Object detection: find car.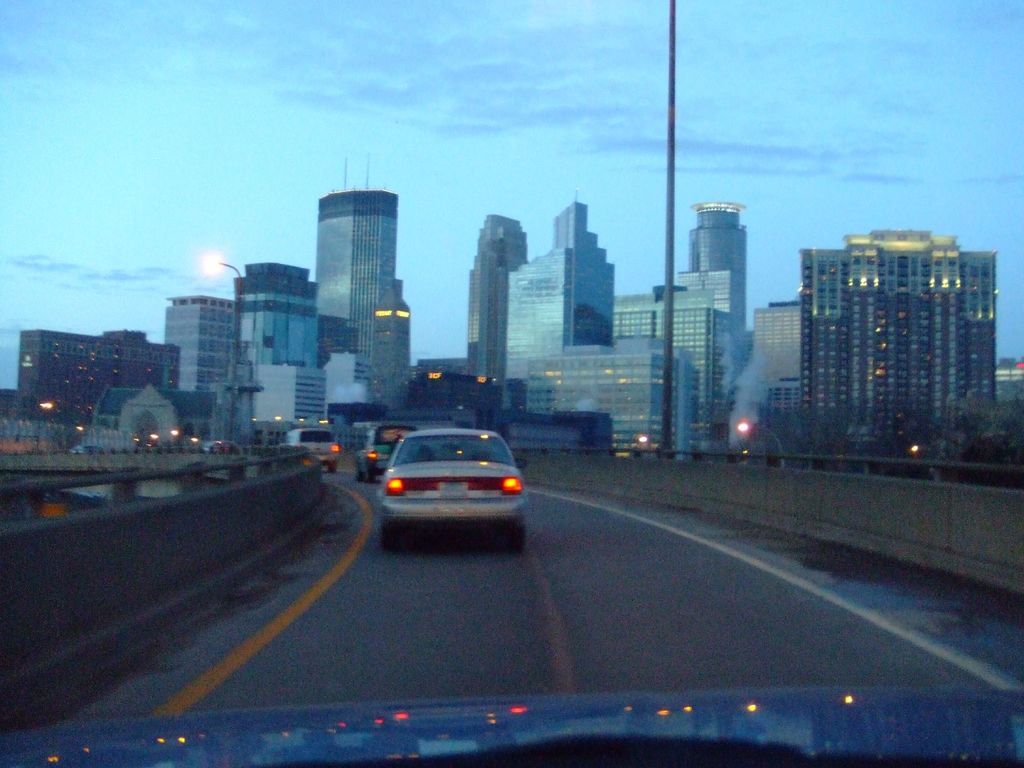
357/424/423/481.
